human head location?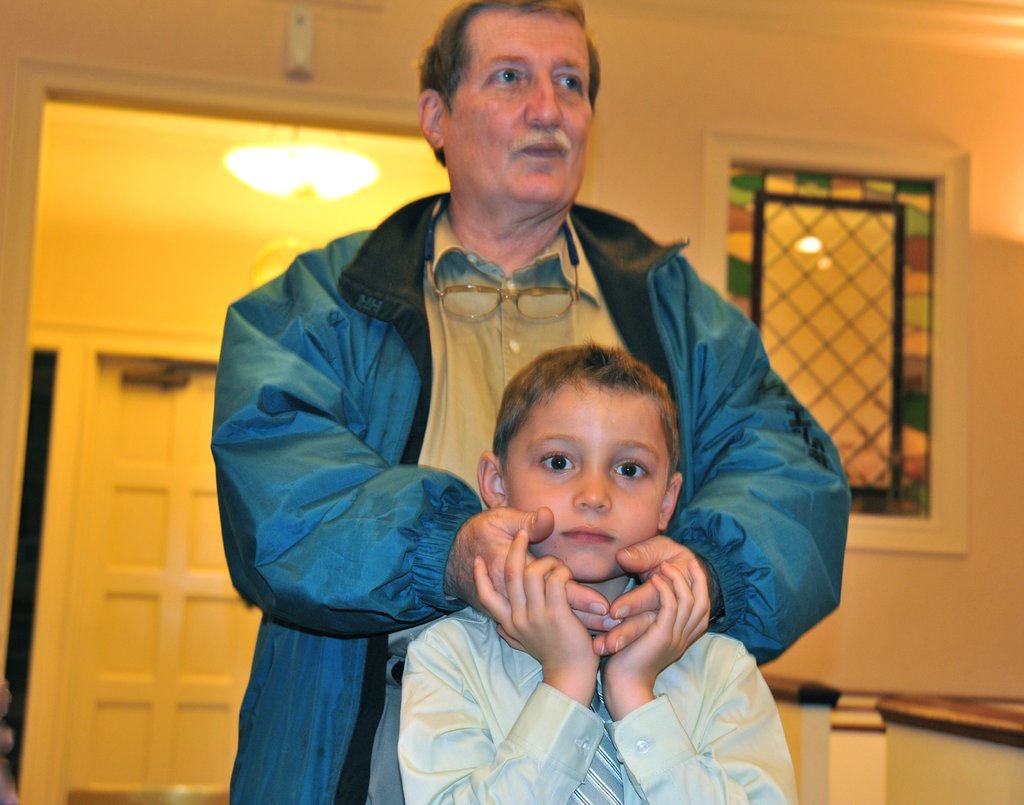
(left=477, top=356, right=685, bottom=579)
